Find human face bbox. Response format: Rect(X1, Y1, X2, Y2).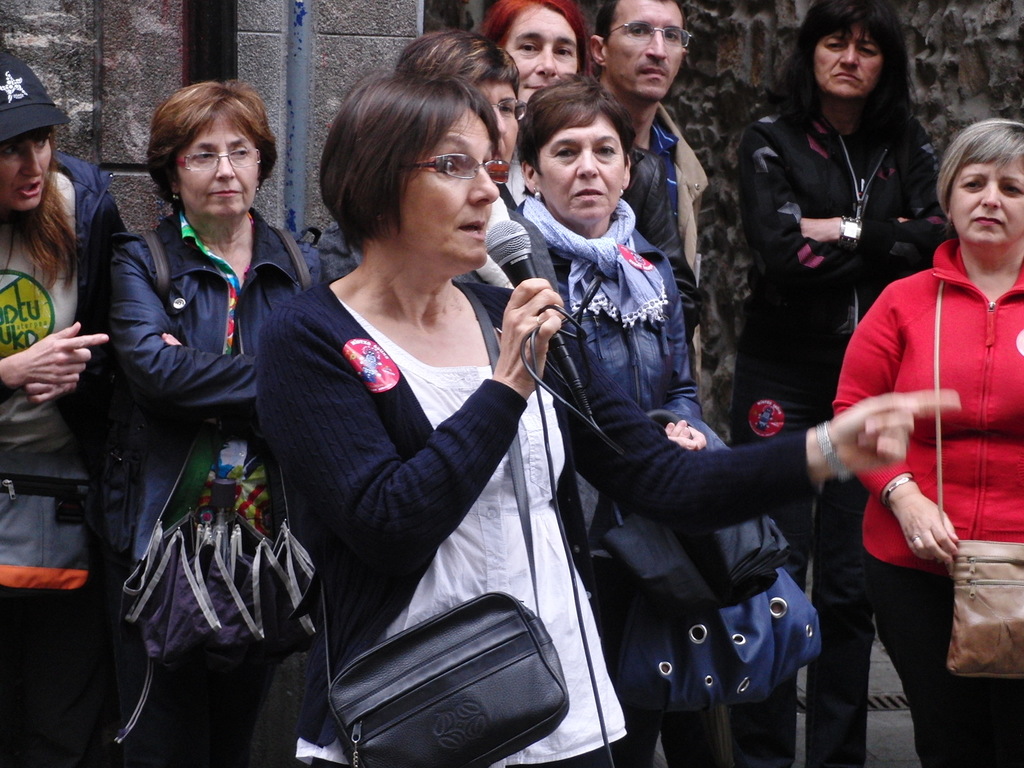
Rect(611, 0, 692, 90).
